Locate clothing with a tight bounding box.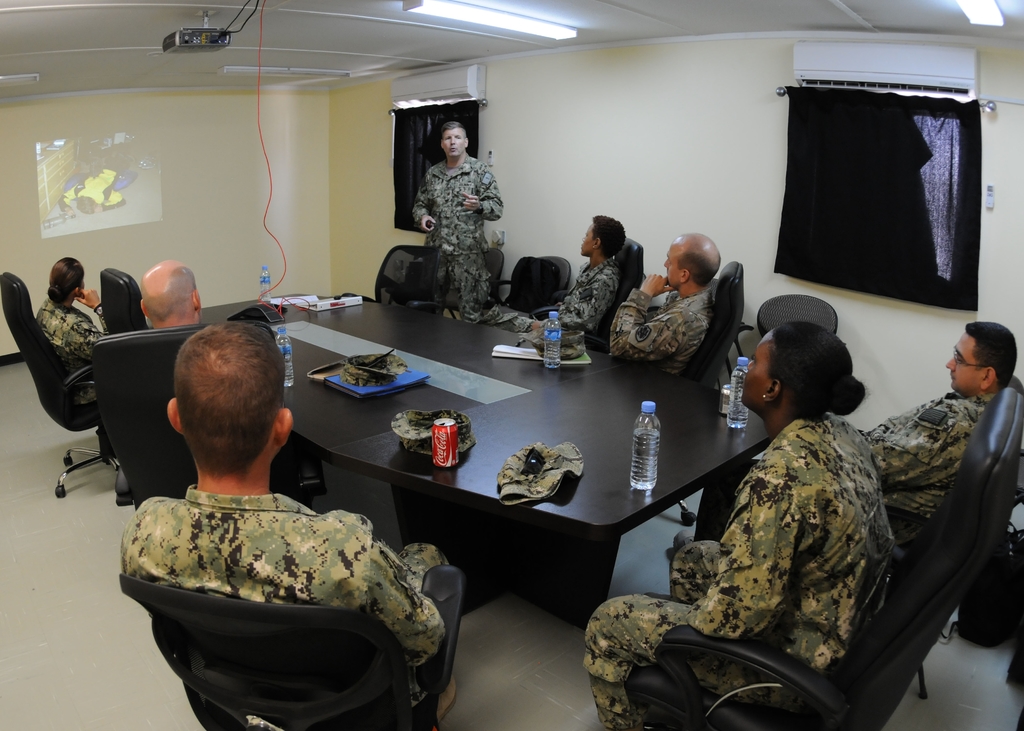
rect(554, 258, 627, 333).
